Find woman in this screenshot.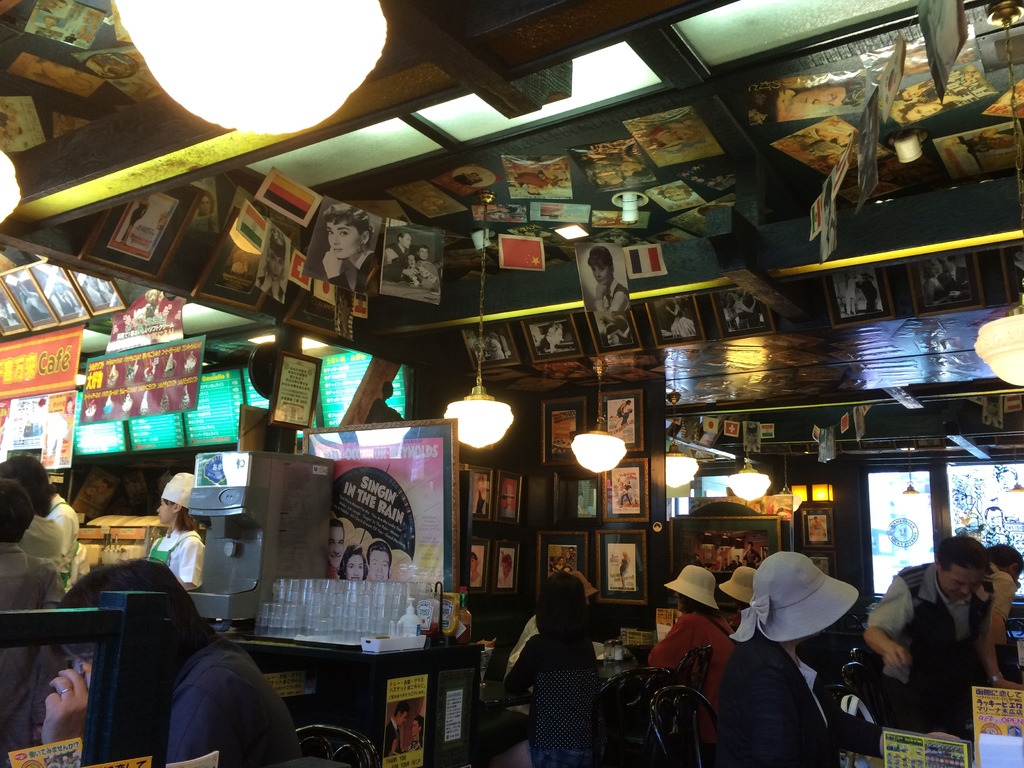
The bounding box for woman is {"left": 646, "top": 564, "right": 743, "bottom": 767}.
